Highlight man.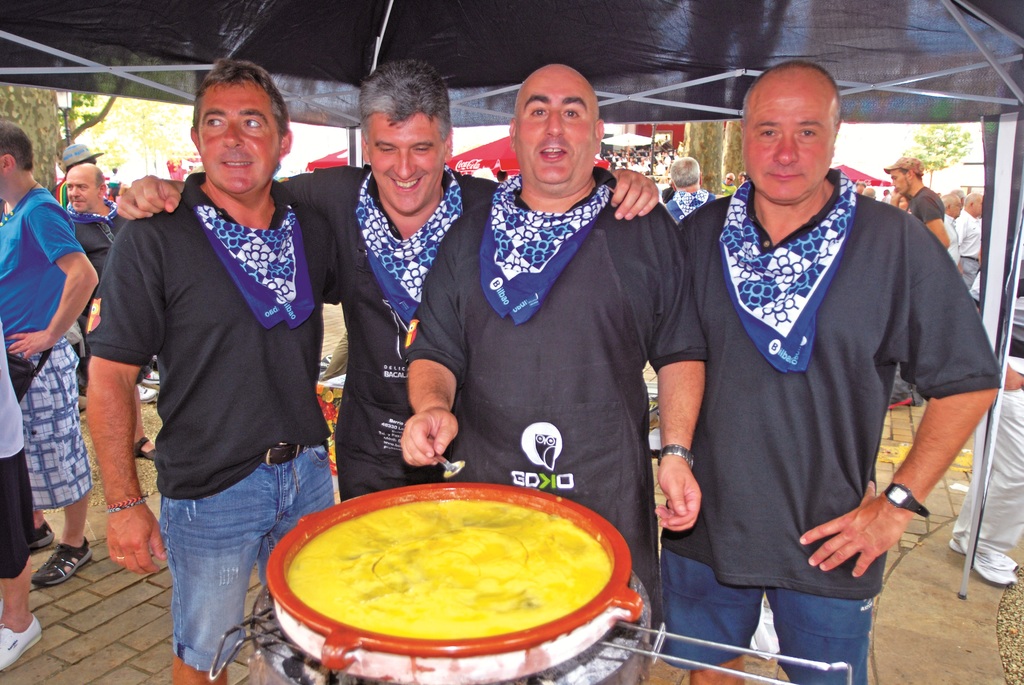
Highlighted region: [118,63,674,502].
